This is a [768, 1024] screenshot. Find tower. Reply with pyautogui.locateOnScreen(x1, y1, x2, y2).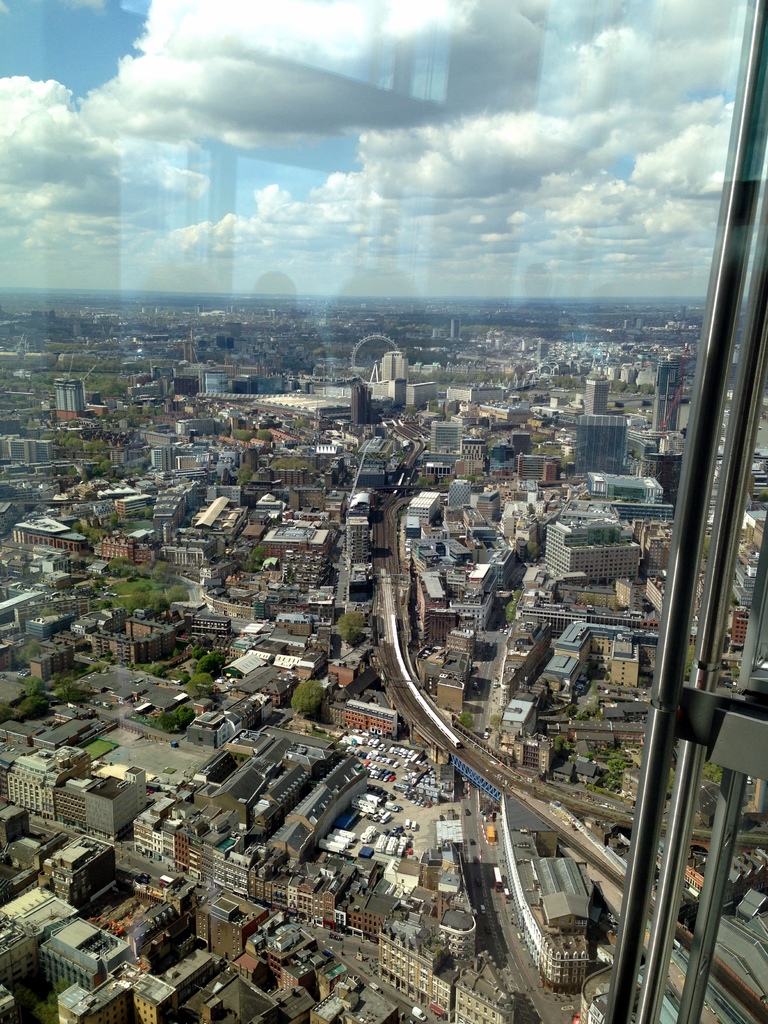
pyautogui.locateOnScreen(148, 449, 171, 476).
